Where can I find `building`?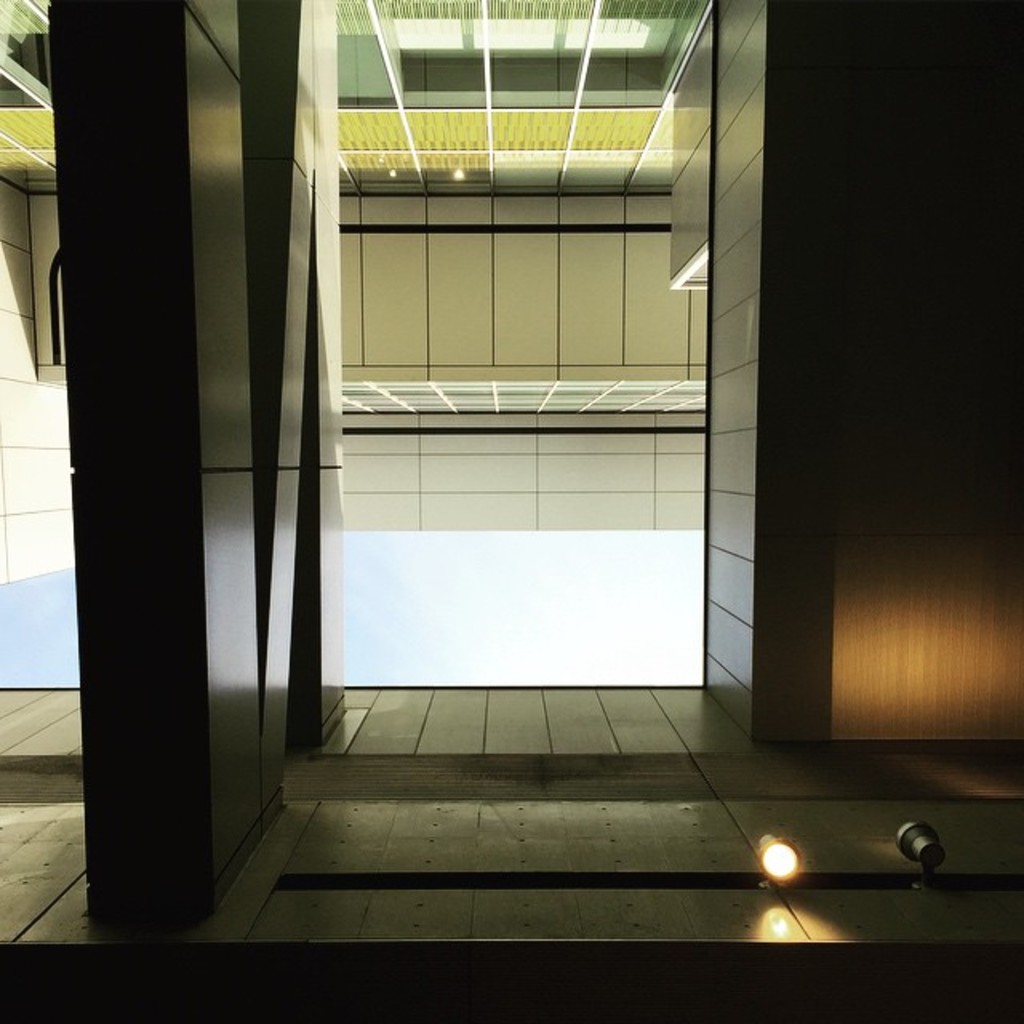
You can find it at [0, 0, 1022, 1019].
